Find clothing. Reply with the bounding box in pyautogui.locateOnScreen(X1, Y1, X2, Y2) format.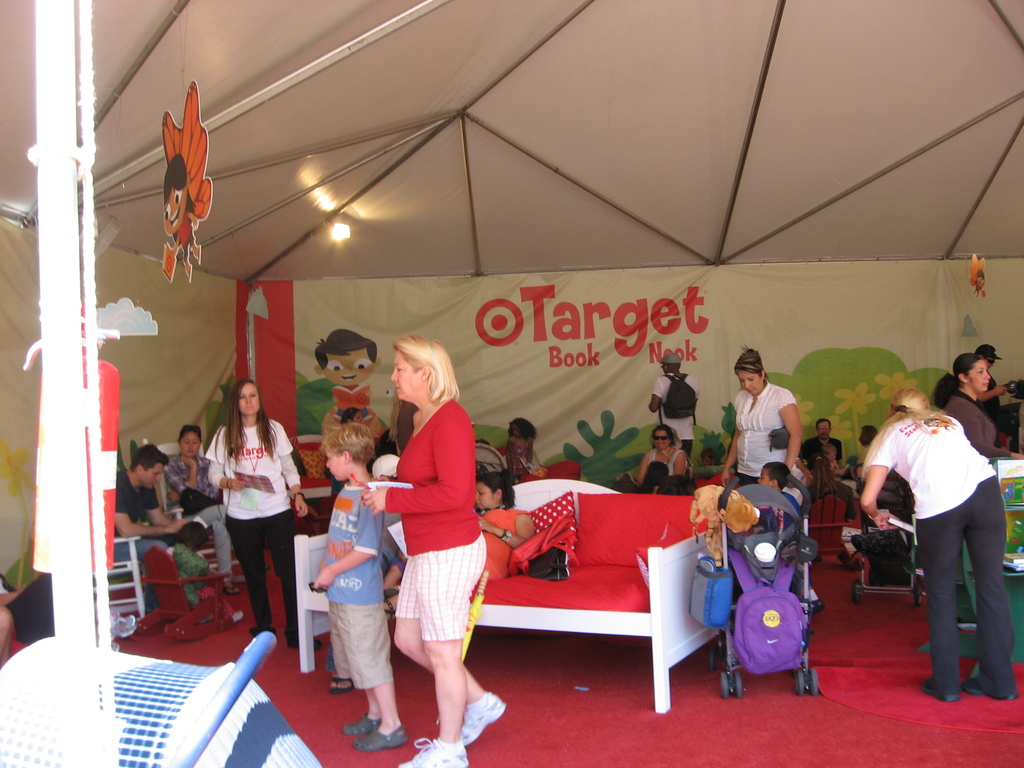
pyautogui.locateOnScreen(0, 572, 56, 645).
